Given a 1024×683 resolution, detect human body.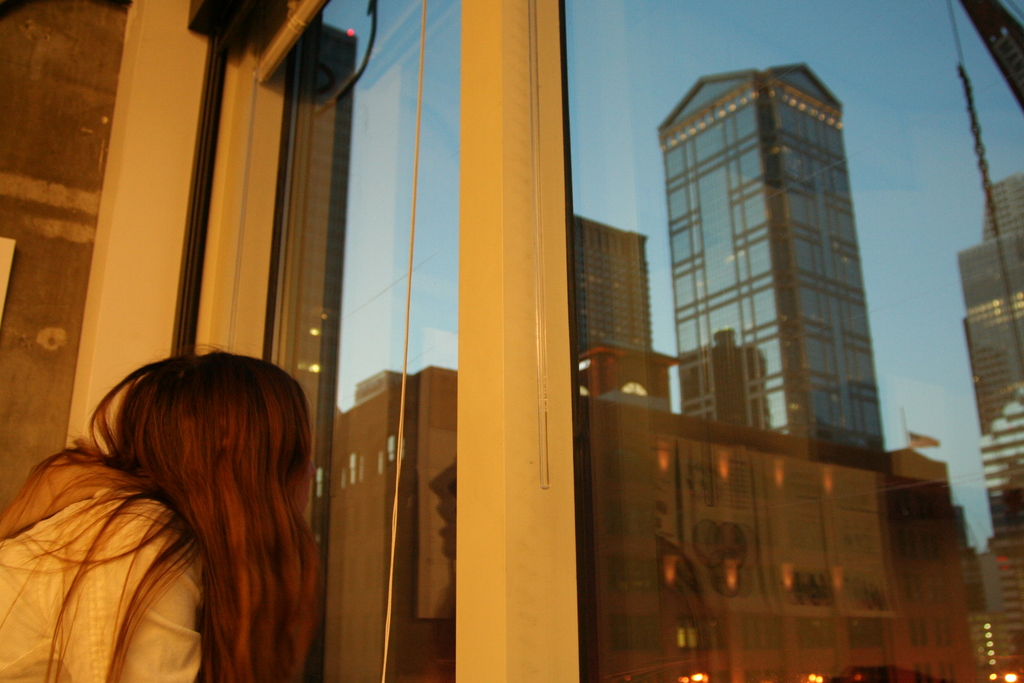
BBox(29, 370, 318, 675).
